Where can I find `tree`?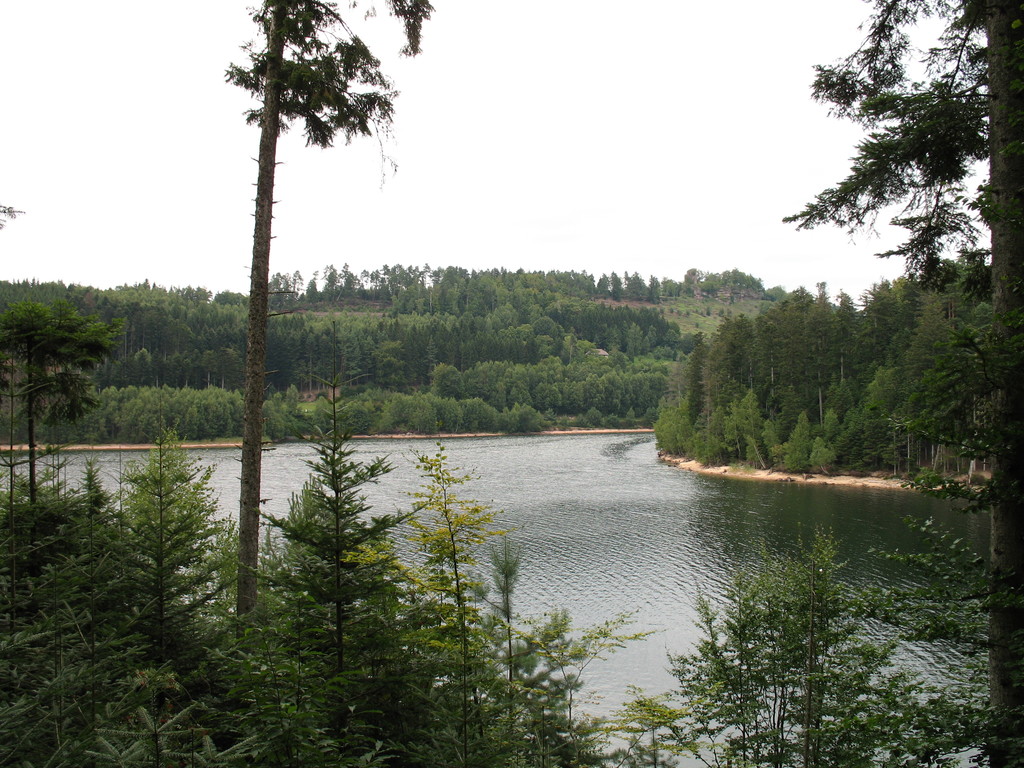
You can find it at locate(273, 356, 426, 749).
